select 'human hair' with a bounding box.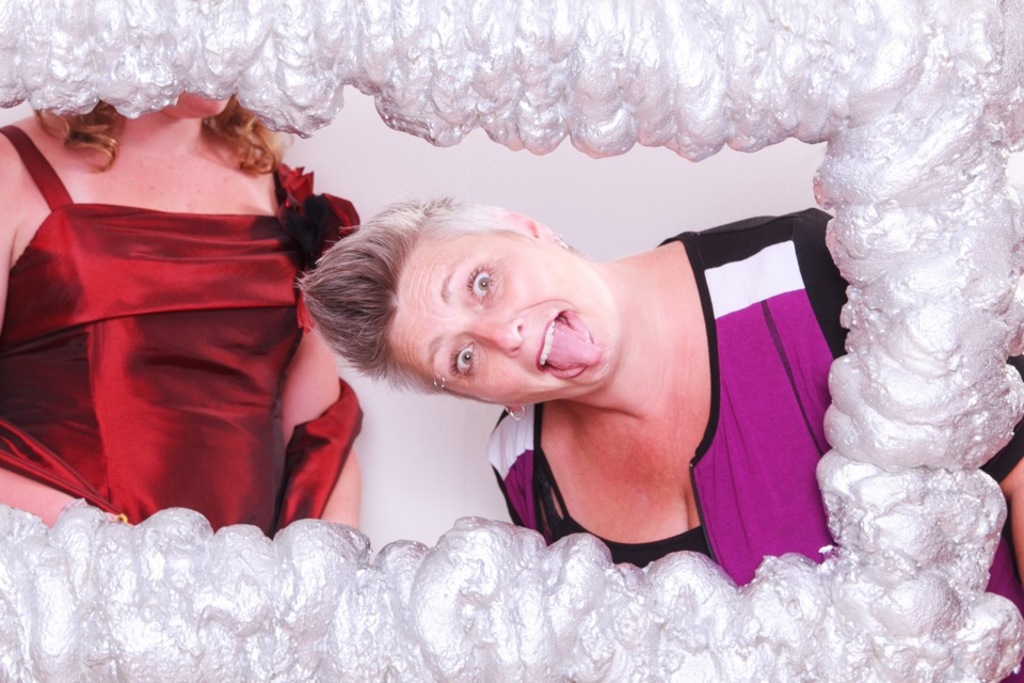
region(33, 96, 291, 175).
